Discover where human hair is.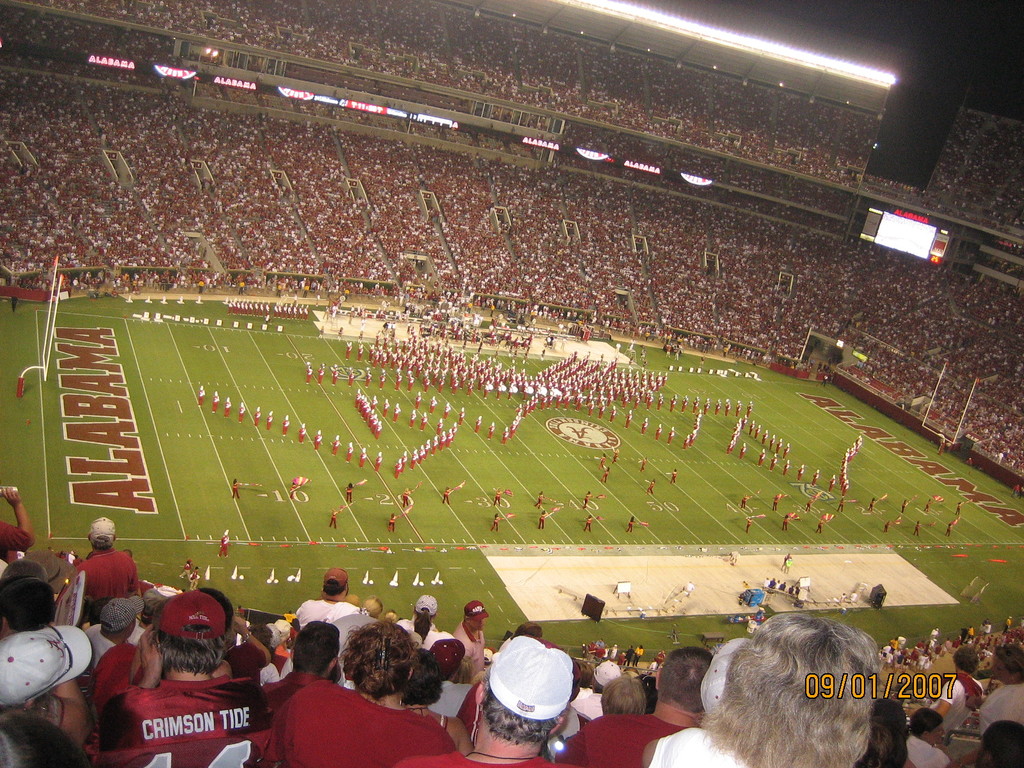
Discovered at Rect(589, 680, 604, 696).
